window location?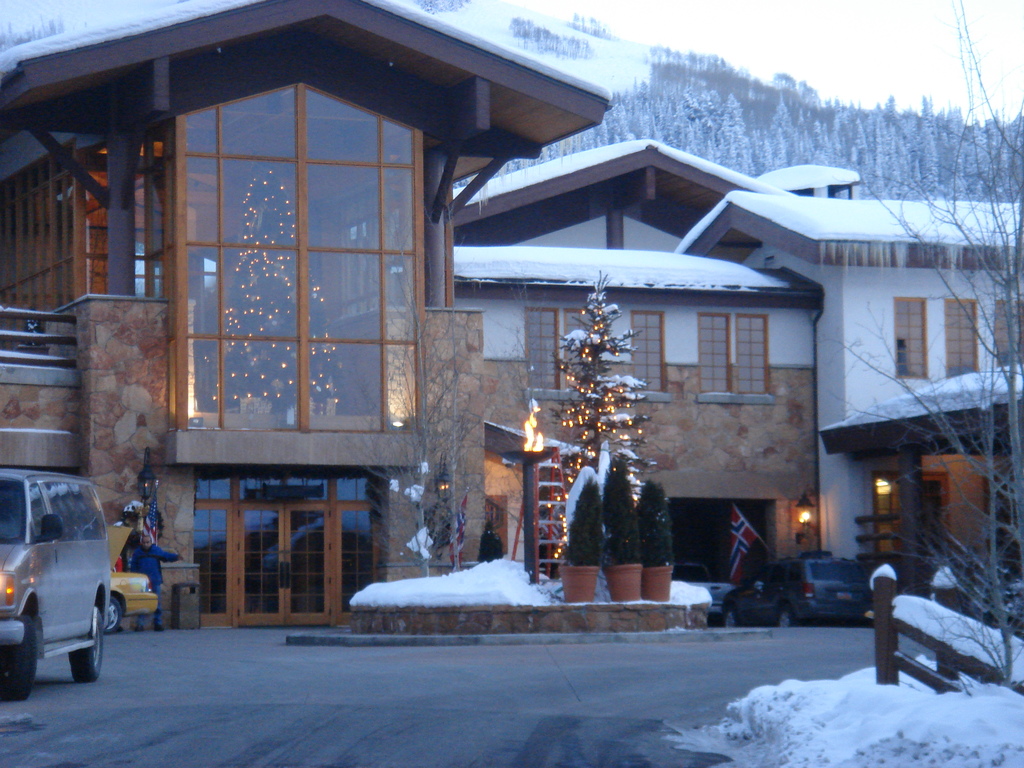
box=[731, 311, 769, 397]
